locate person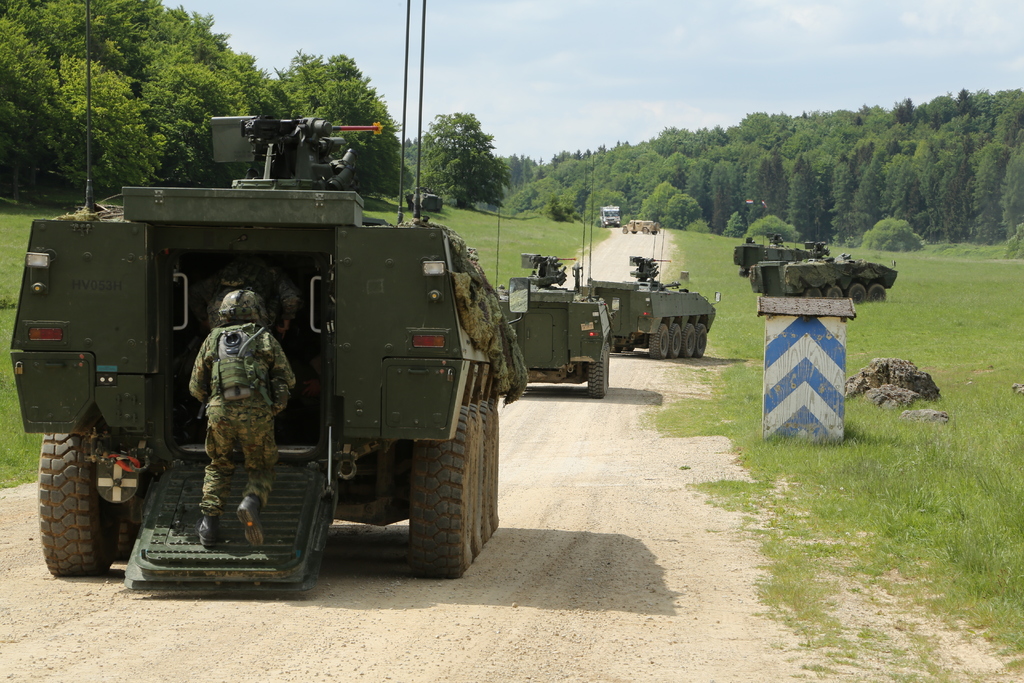
(189,253,297,328)
